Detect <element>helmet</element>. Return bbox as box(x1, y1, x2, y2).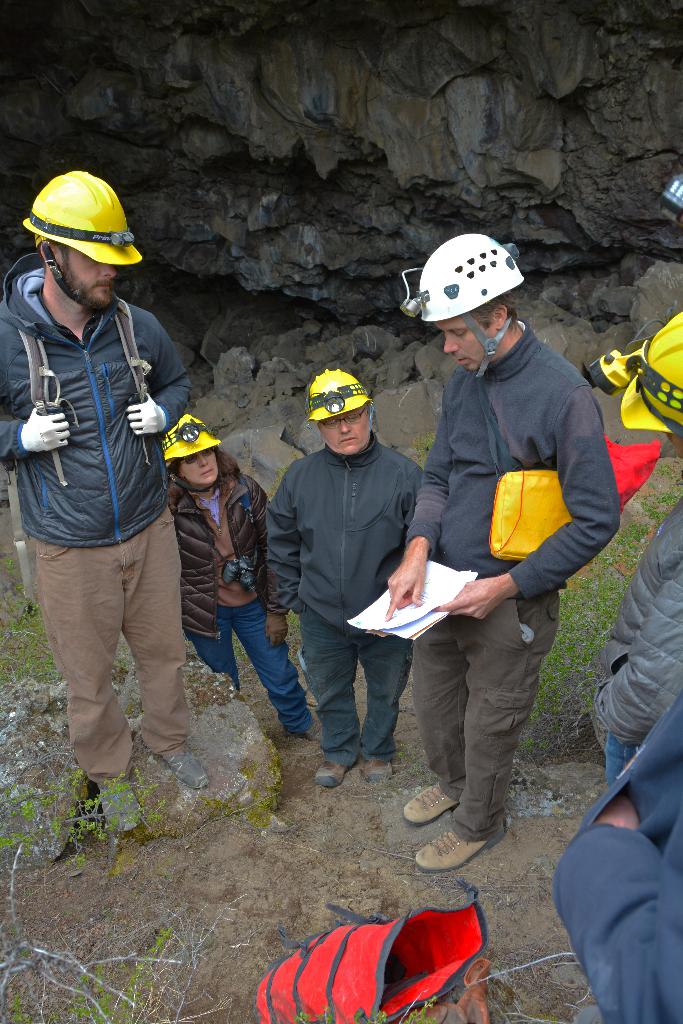
box(308, 371, 369, 445).
